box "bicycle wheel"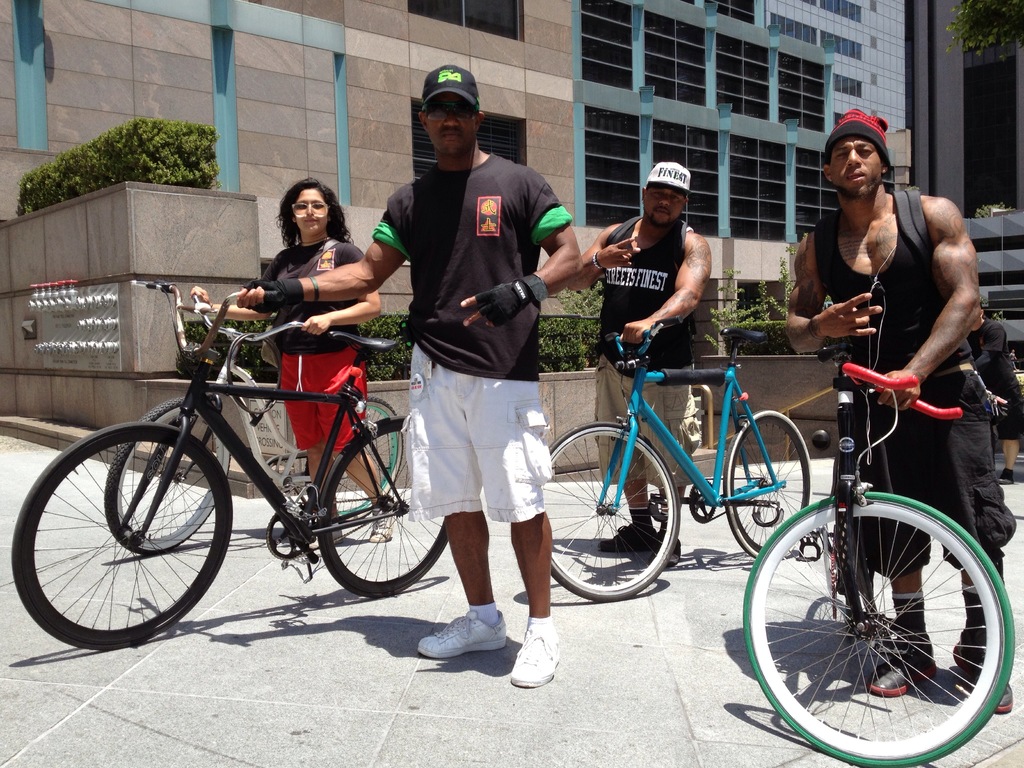
bbox=[313, 417, 447, 600]
